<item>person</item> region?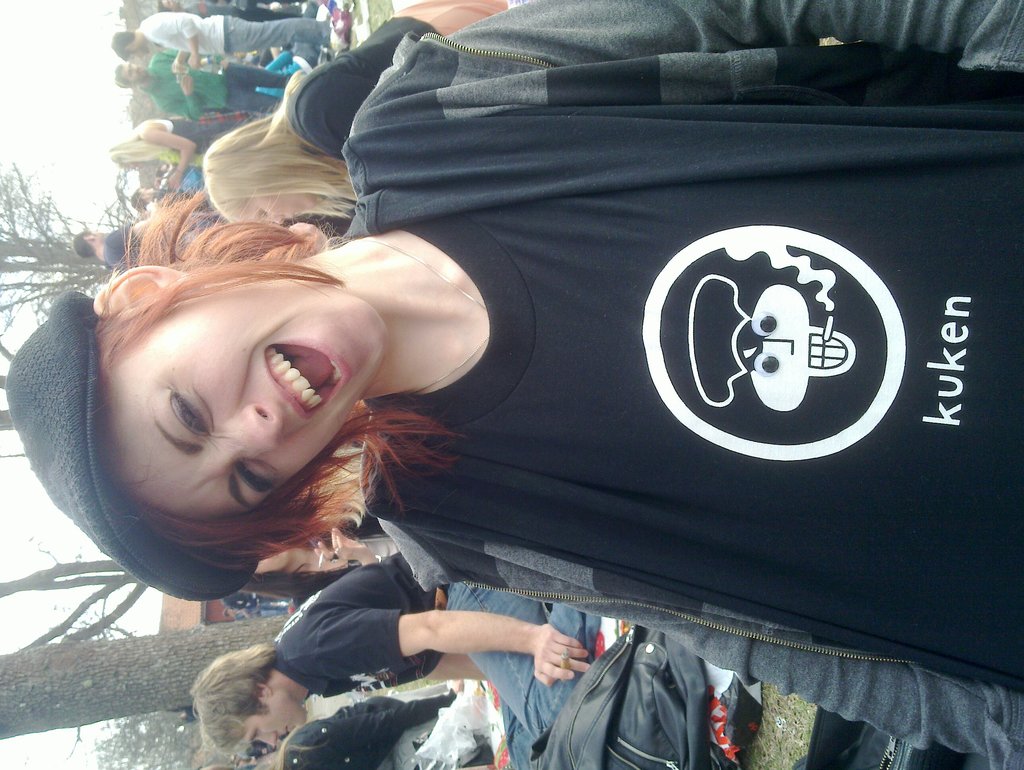
(x1=237, y1=678, x2=494, y2=769)
